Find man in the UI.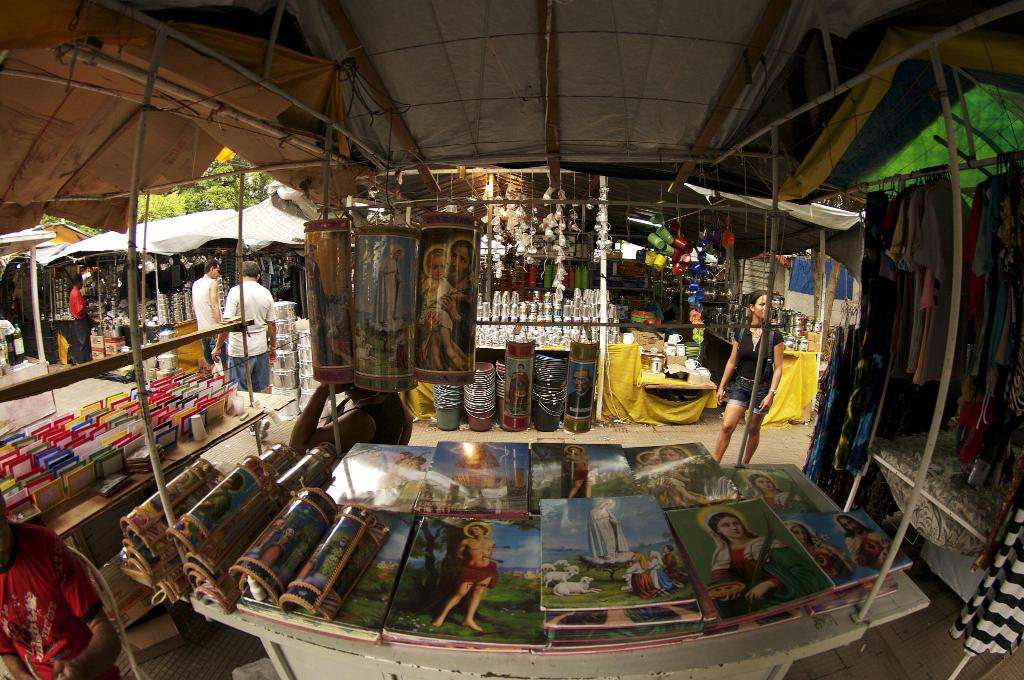
UI element at region(567, 443, 592, 498).
